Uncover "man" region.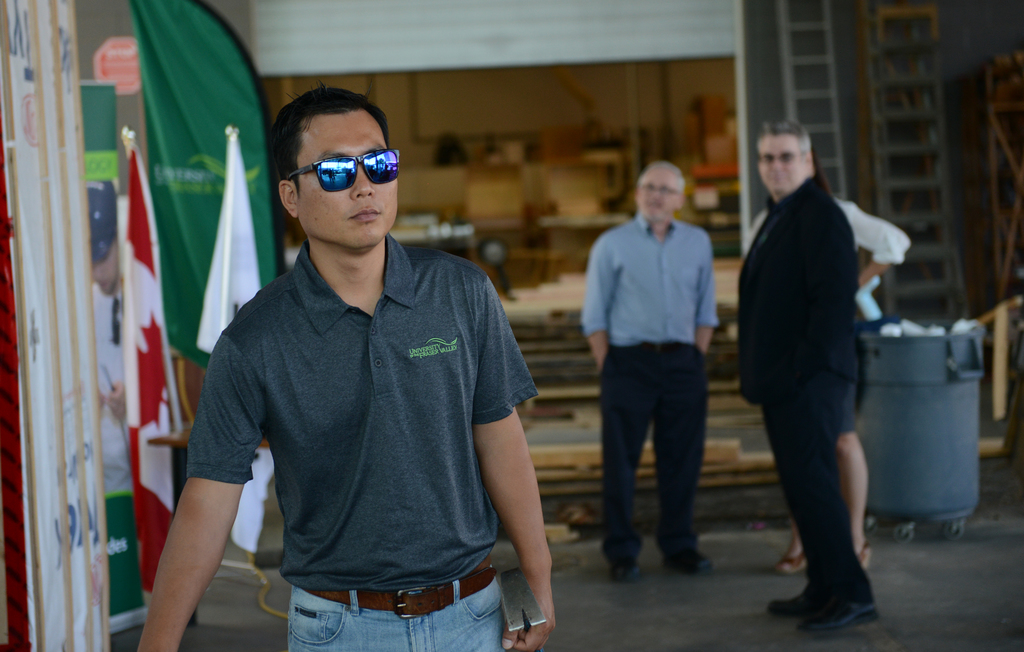
Uncovered: (x1=582, y1=158, x2=717, y2=583).
